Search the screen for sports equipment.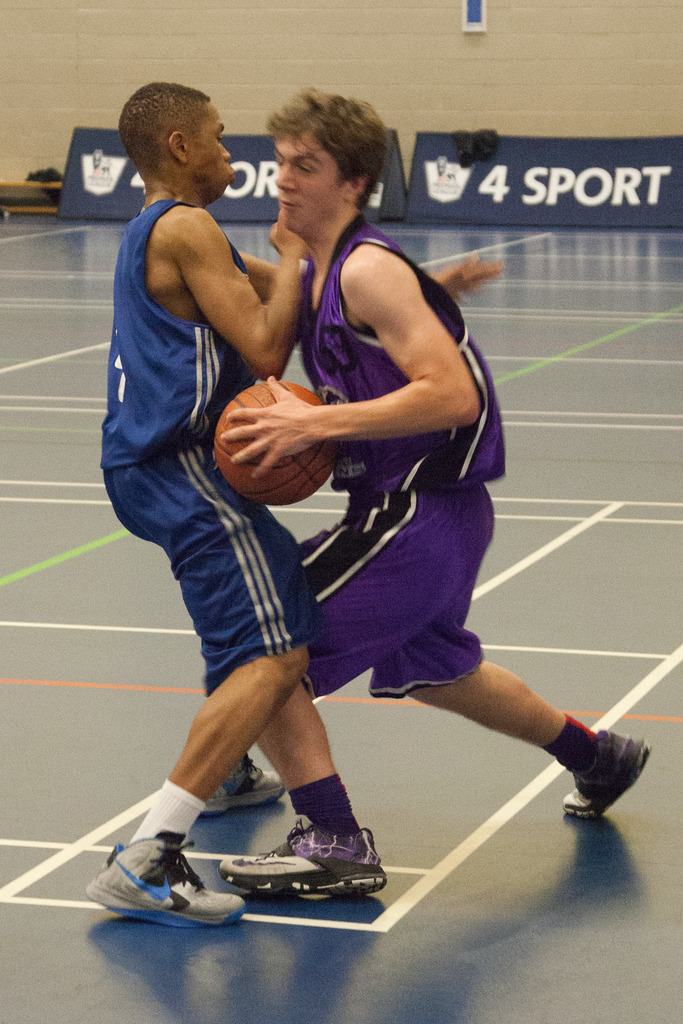
Found at bbox=[210, 379, 346, 506].
